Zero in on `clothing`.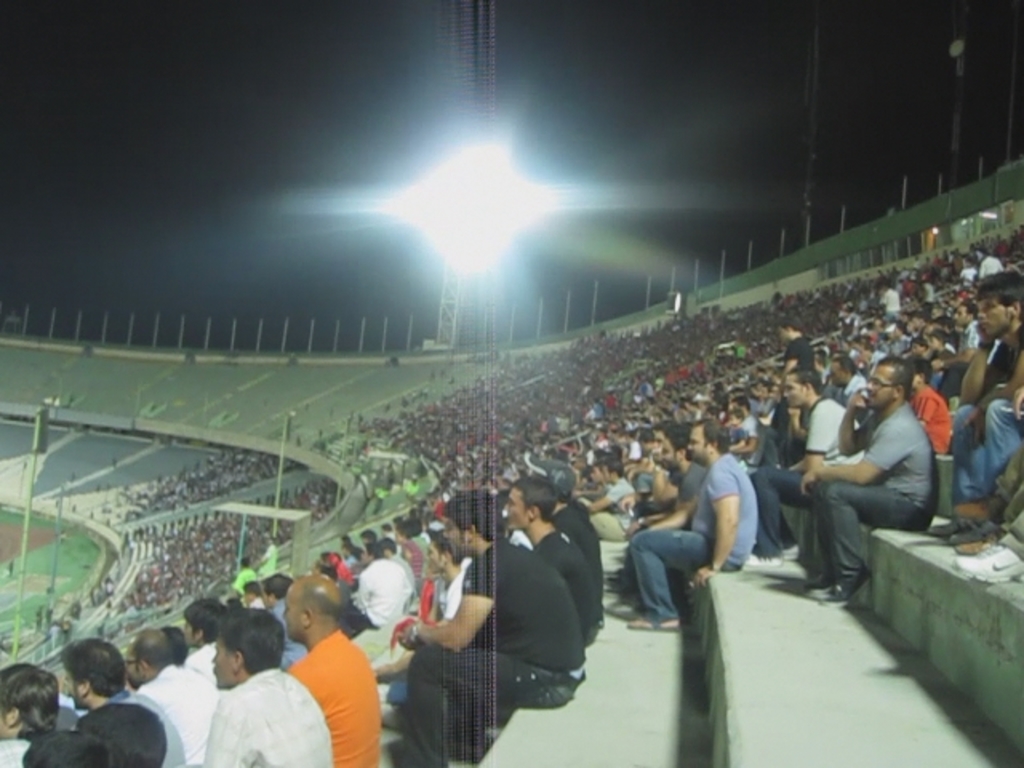
Zeroed in: {"left": 138, "top": 662, "right": 221, "bottom": 766}.
